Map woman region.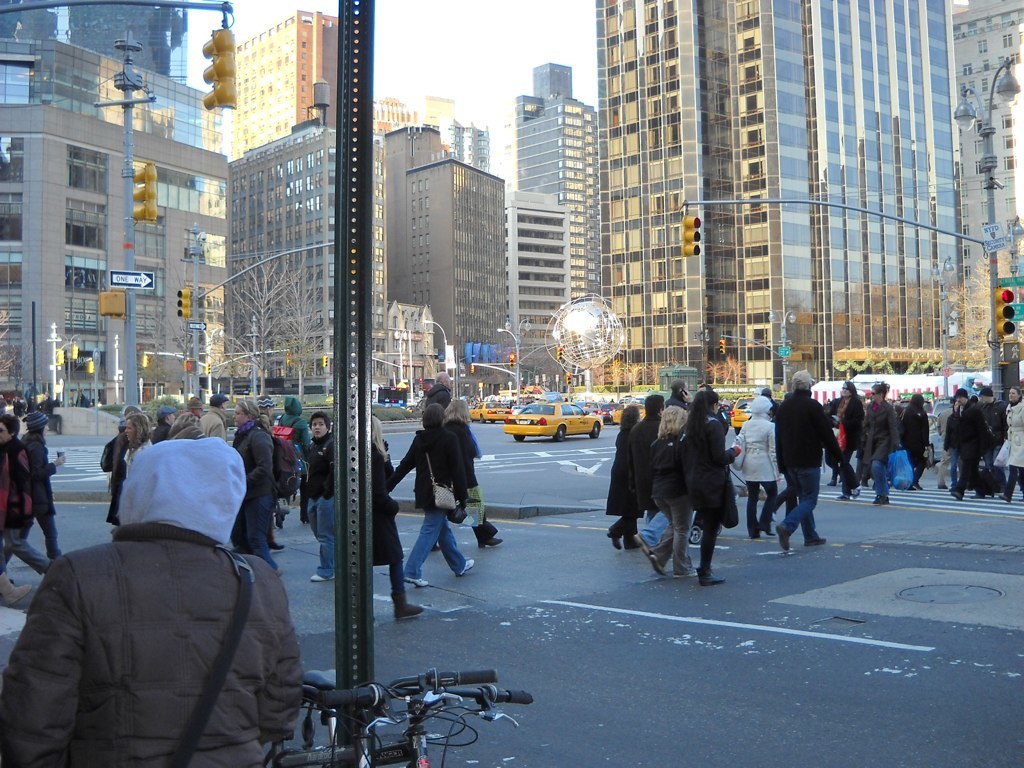
Mapped to BBox(644, 404, 700, 579).
